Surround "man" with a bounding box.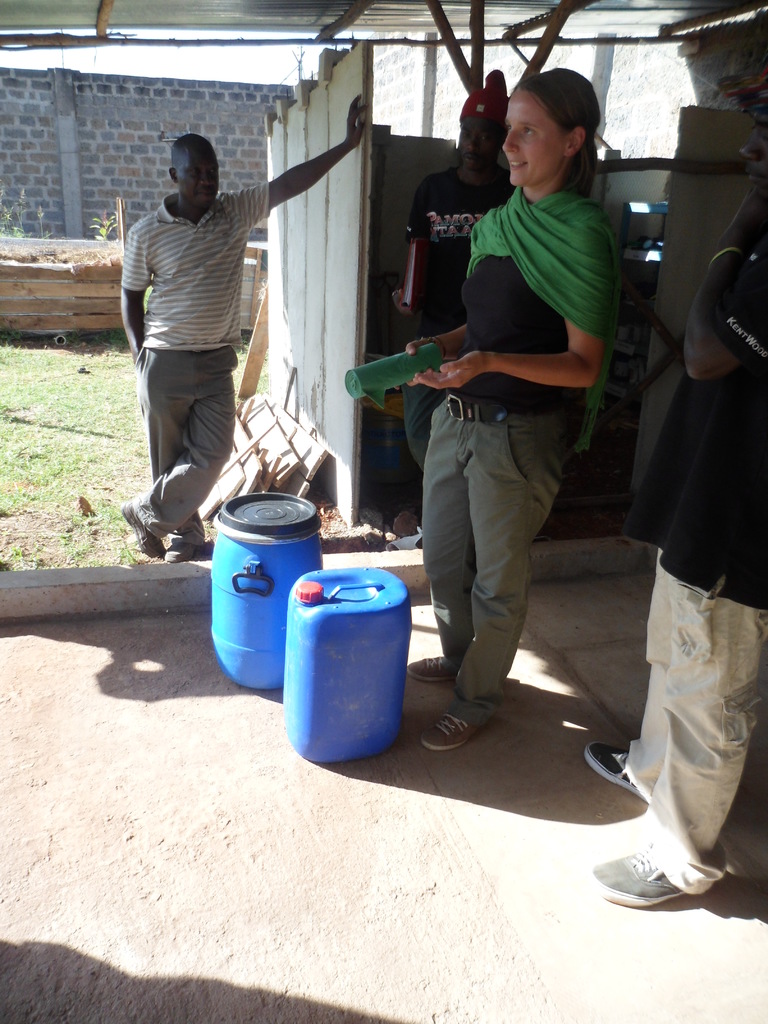
x1=584 y1=39 x2=767 y2=908.
